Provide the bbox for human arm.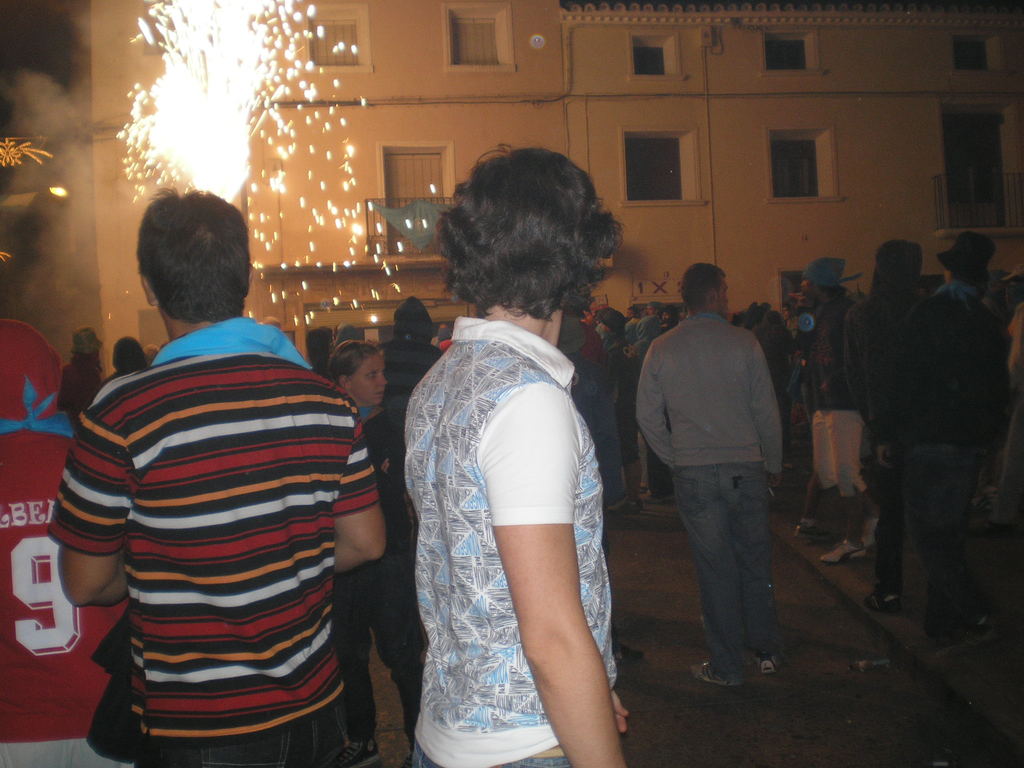
box(479, 432, 621, 735).
